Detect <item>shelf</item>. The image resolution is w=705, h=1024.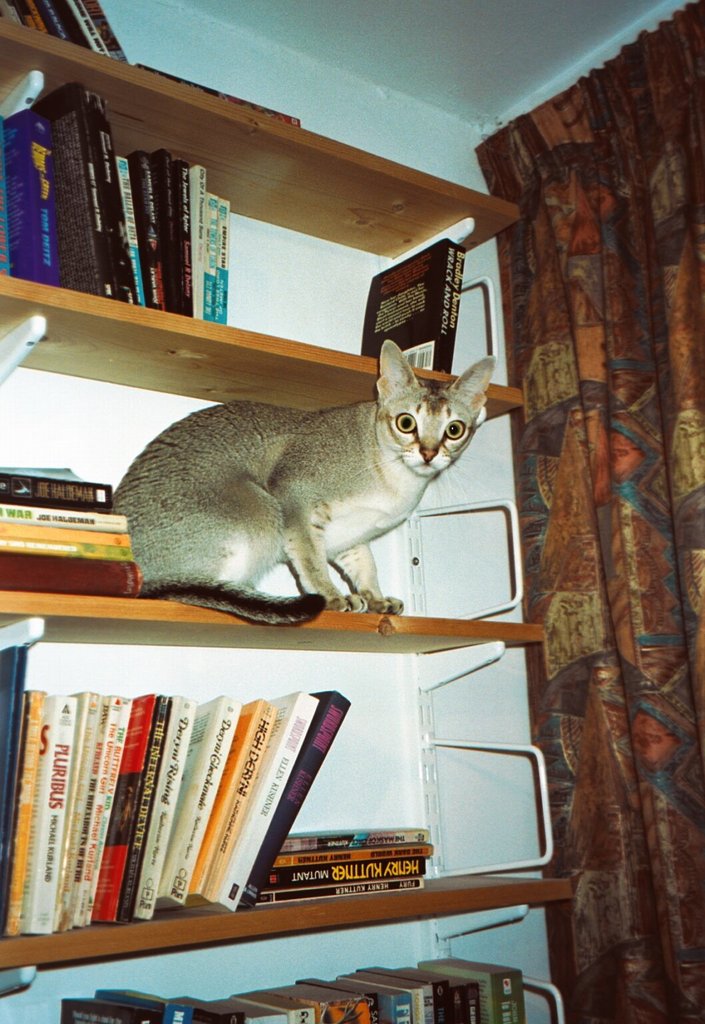
0, 0, 571, 1023.
